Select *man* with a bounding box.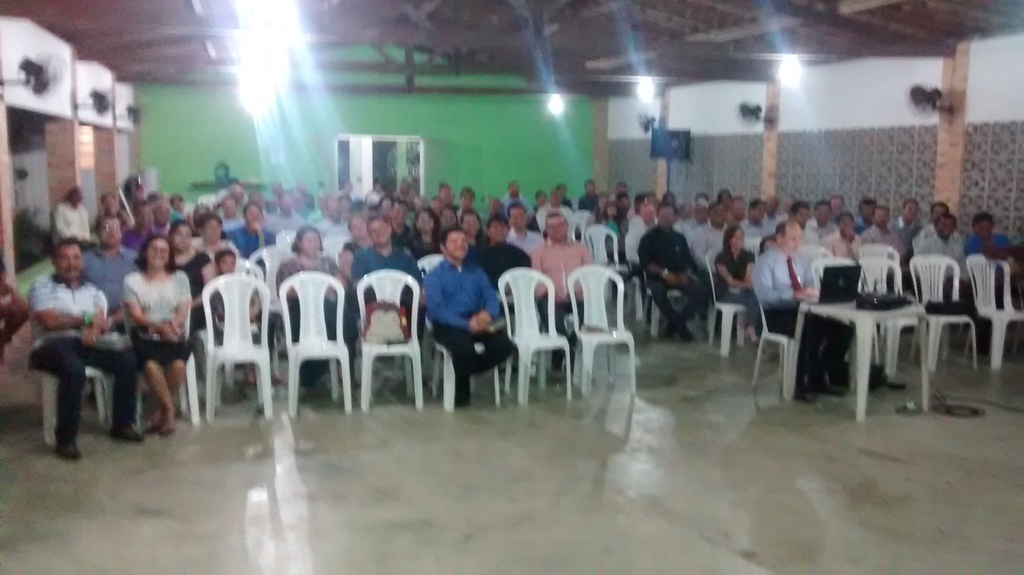
x1=765 y1=197 x2=788 y2=234.
